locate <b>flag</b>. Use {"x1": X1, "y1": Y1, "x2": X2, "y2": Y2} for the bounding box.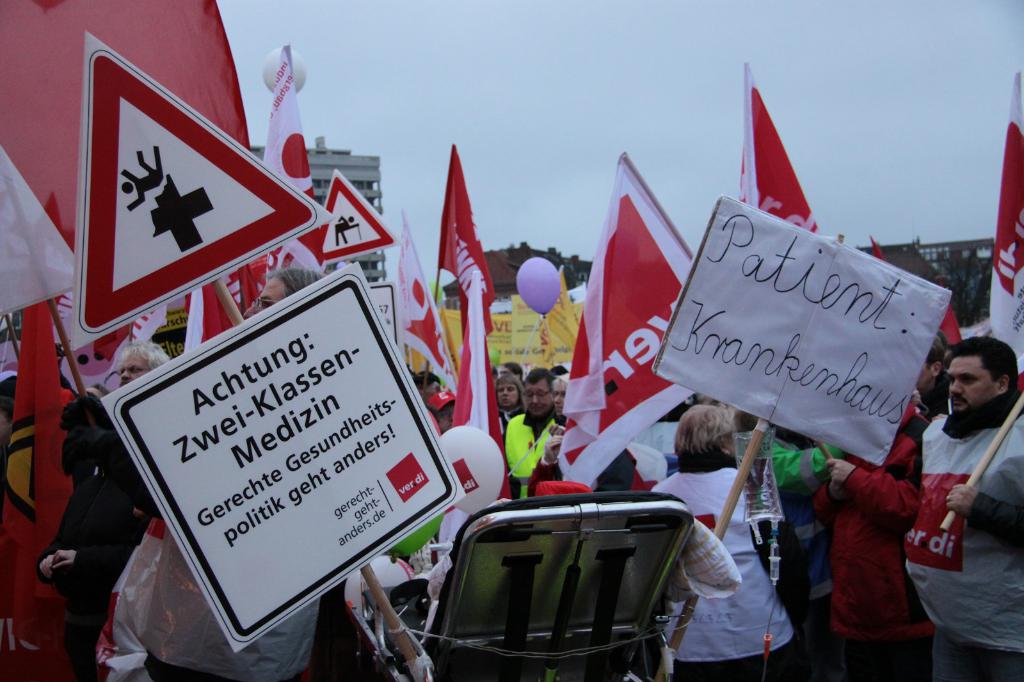
{"x1": 733, "y1": 49, "x2": 829, "y2": 244}.
